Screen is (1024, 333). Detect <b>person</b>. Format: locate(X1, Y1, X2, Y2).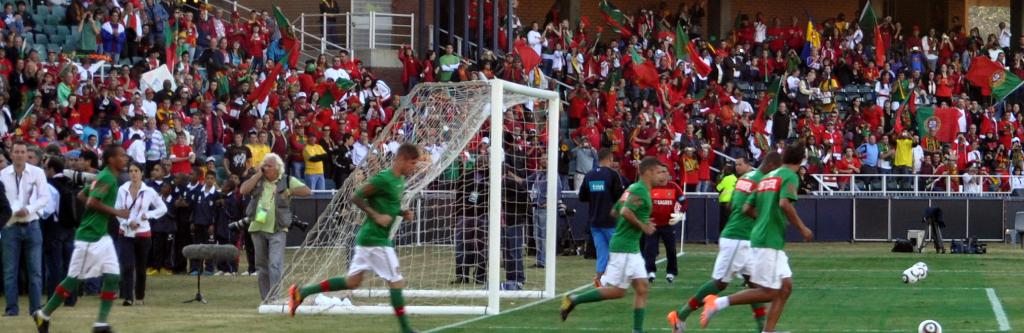
locate(32, 143, 130, 332).
